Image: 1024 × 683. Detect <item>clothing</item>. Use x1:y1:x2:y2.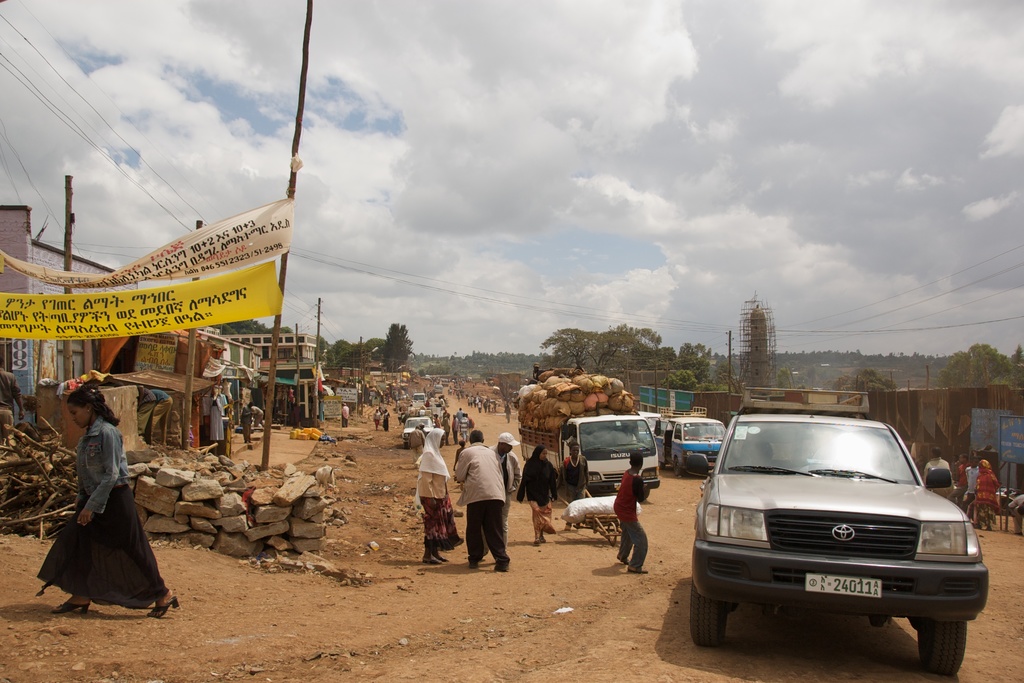
615:465:651:571.
